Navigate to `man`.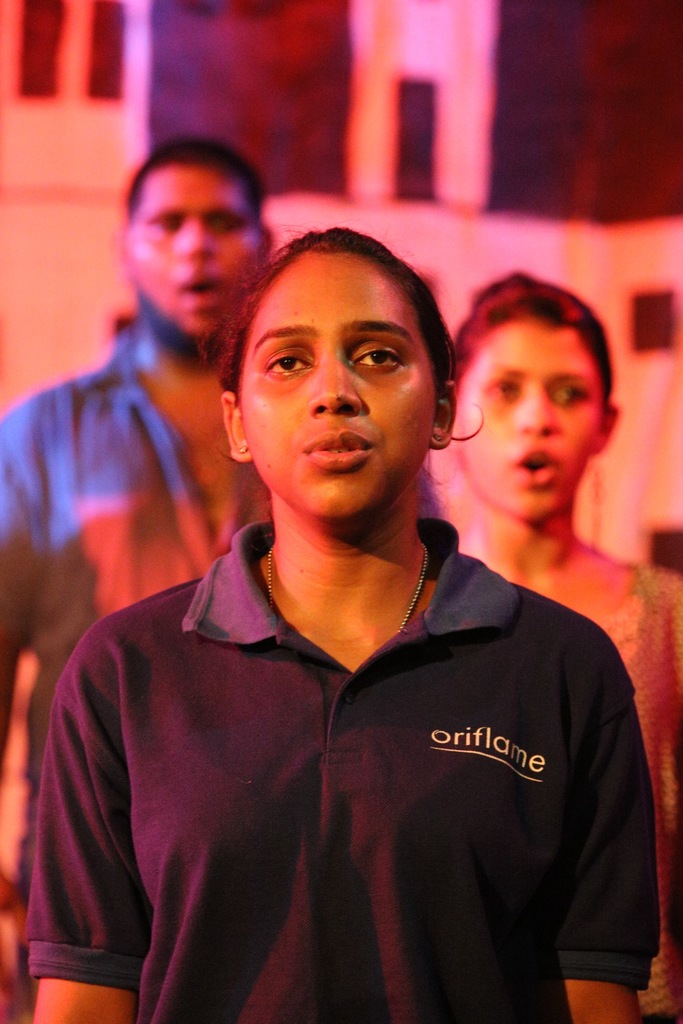
Navigation target: box(0, 134, 444, 975).
